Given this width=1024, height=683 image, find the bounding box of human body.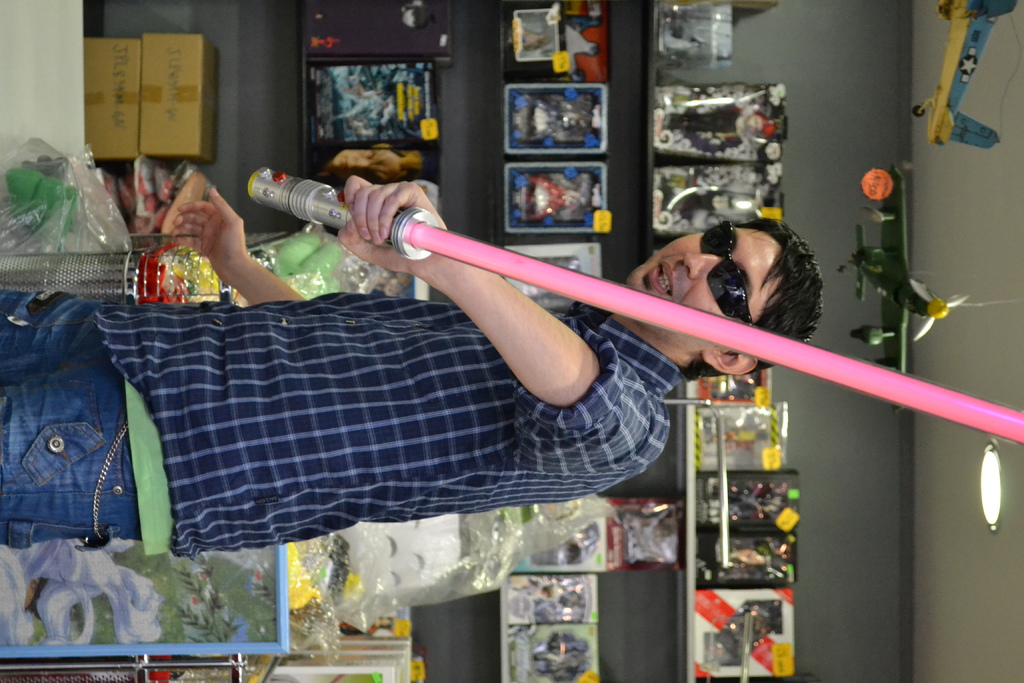
[0, 151, 833, 586].
